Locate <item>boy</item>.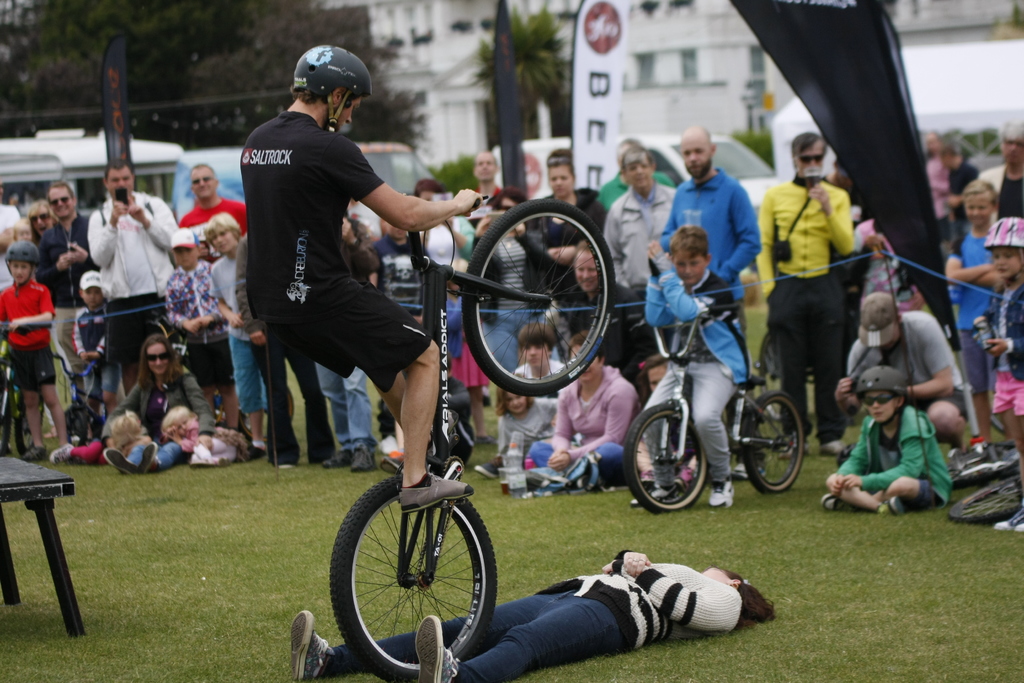
Bounding box: <region>165, 229, 236, 429</region>.
